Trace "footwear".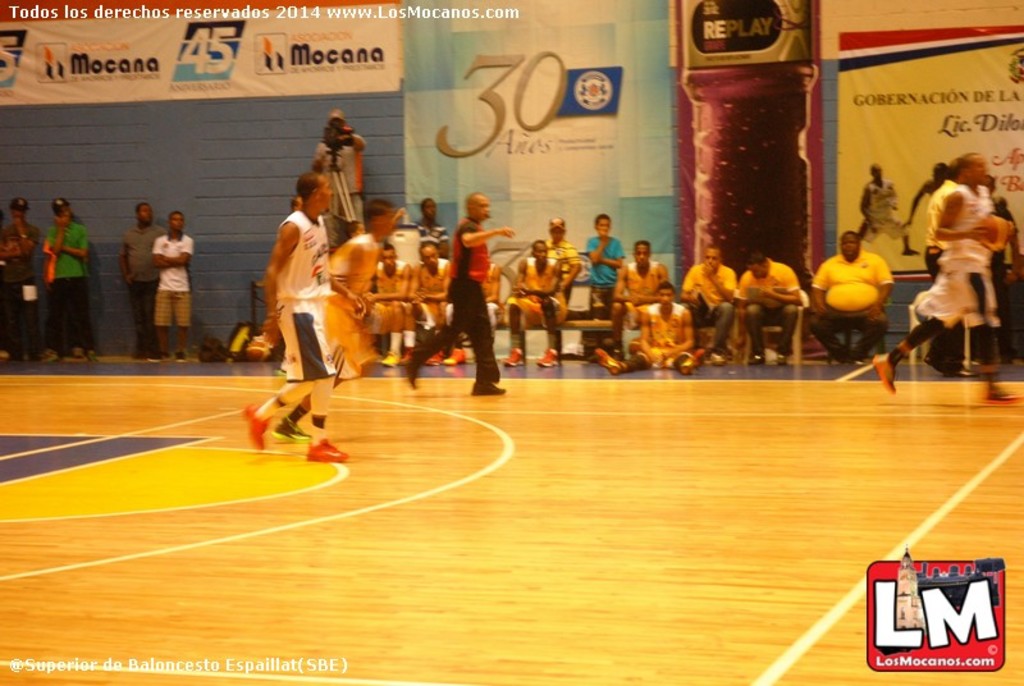
Traced to [943,367,978,375].
